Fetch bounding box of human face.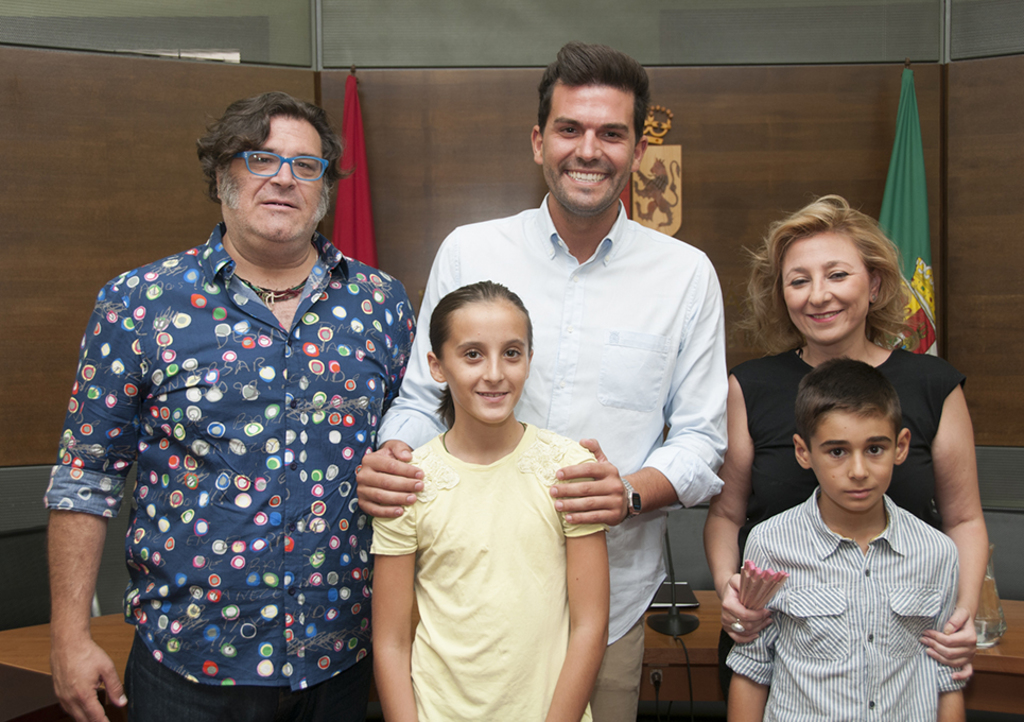
Bbox: bbox=(440, 299, 531, 428).
